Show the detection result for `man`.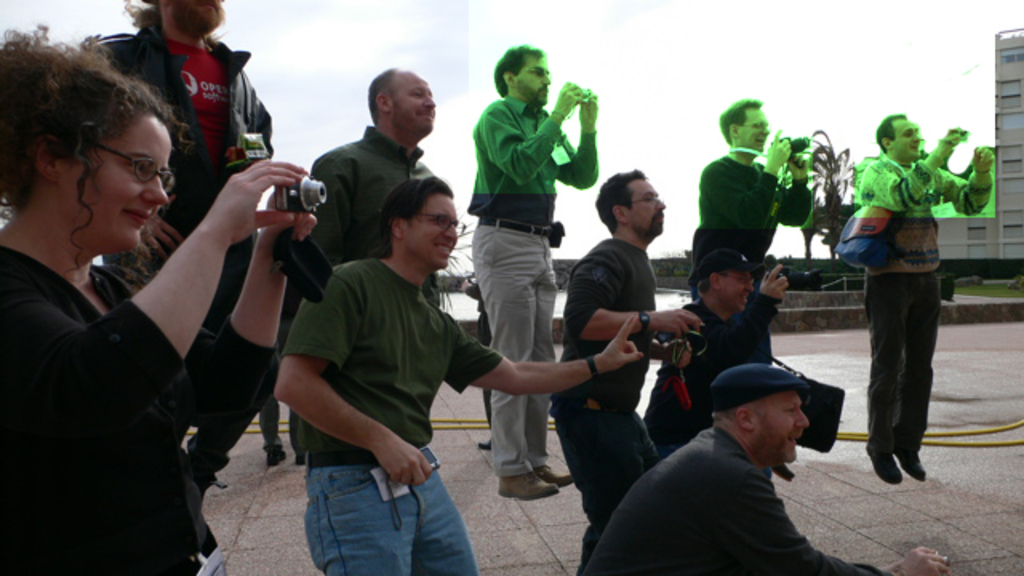
(left=605, top=352, right=859, bottom=562).
